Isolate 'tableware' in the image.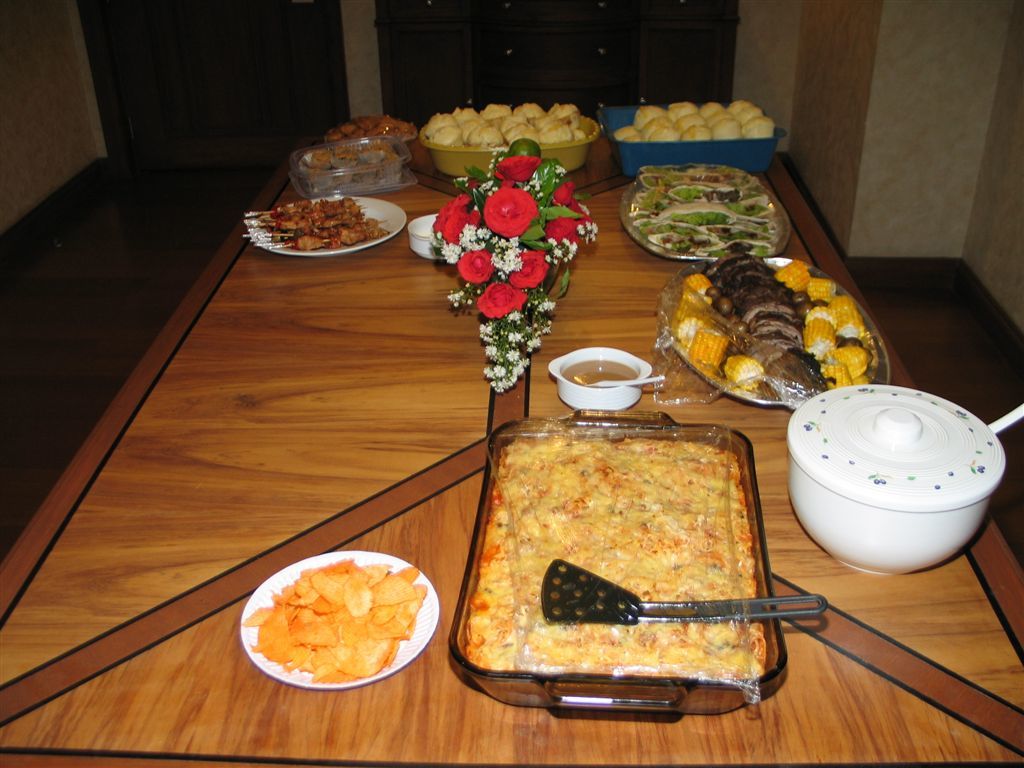
Isolated region: BBox(781, 385, 1006, 579).
